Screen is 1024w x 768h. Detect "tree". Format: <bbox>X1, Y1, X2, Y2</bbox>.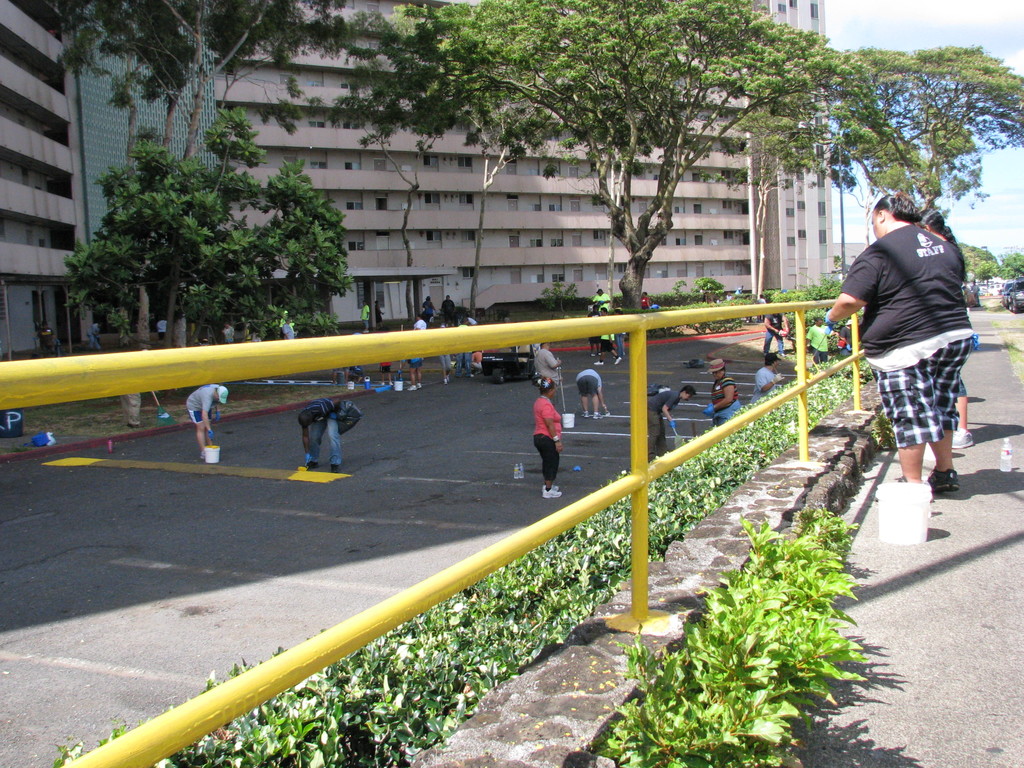
<bbox>361, 0, 856, 311</bbox>.
